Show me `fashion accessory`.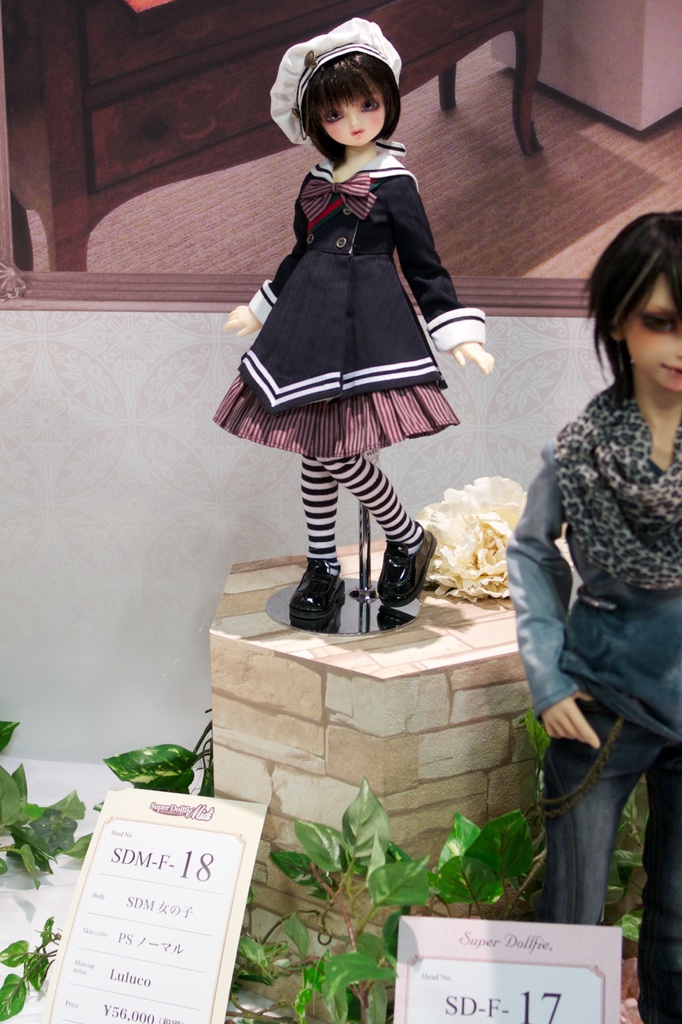
`fashion accessory` is here: [553,374,681,591].
